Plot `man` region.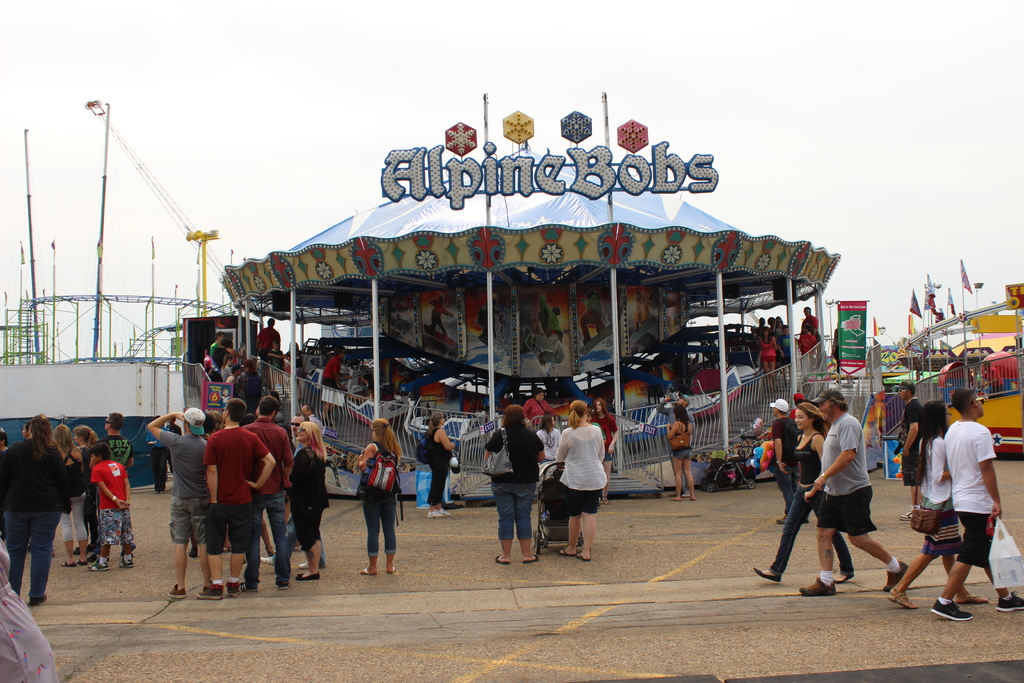
Plotted at l=897, t=379, r=925, b=518.
